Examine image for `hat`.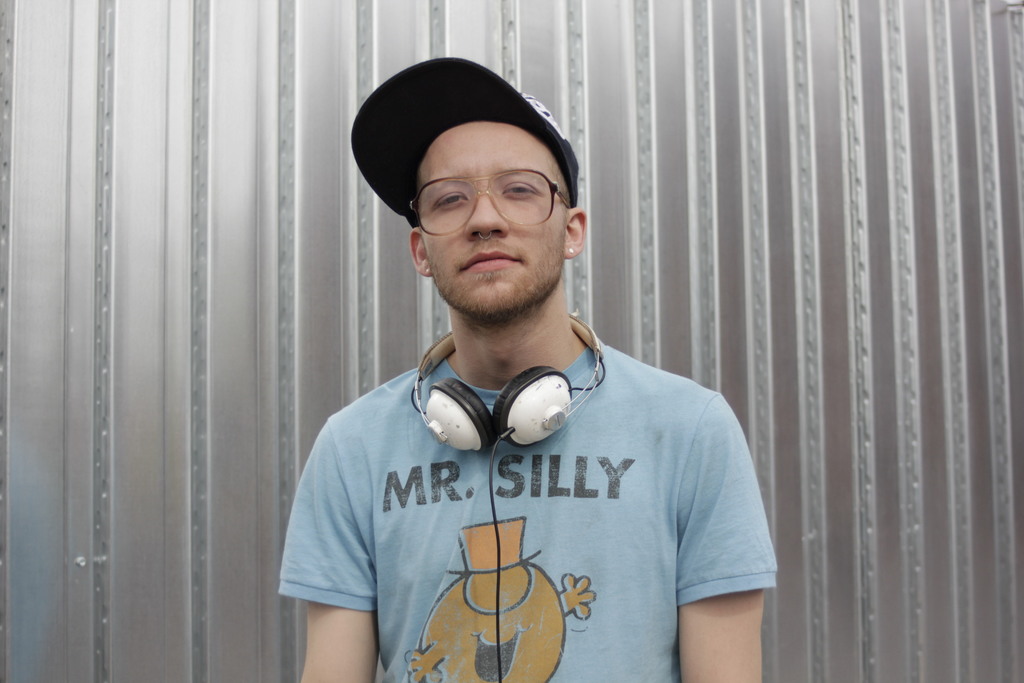
Examination result: [x1=445, y1=516, x2=541, y2=577].
